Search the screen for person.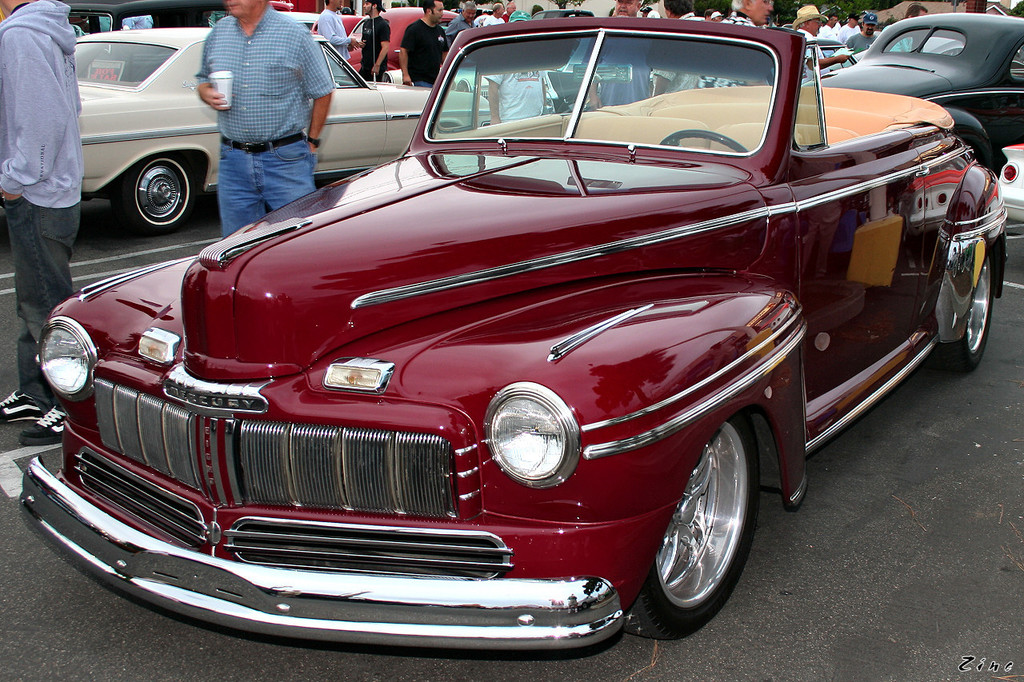
Found at (left=890, top=3, right=930, bottom=54).
